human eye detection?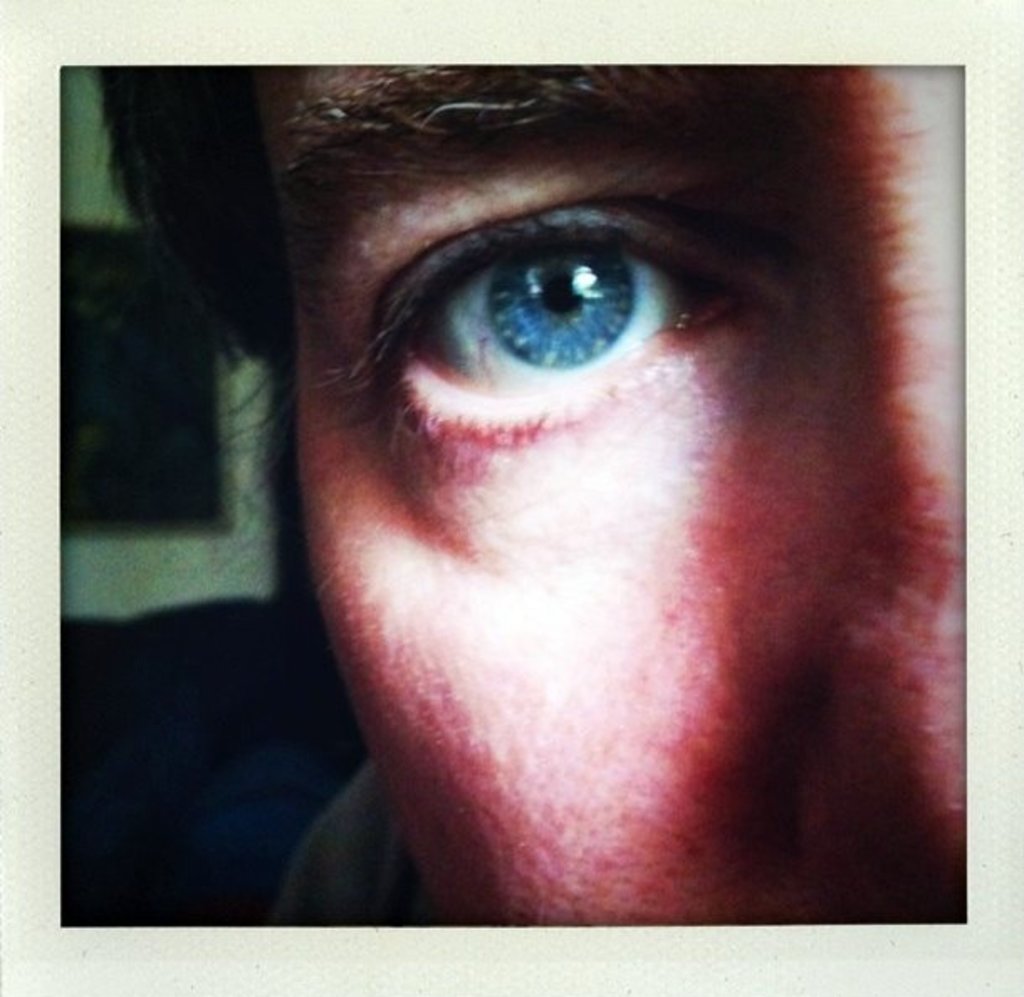
x1=309 y1=191 x2=796 y2=452
